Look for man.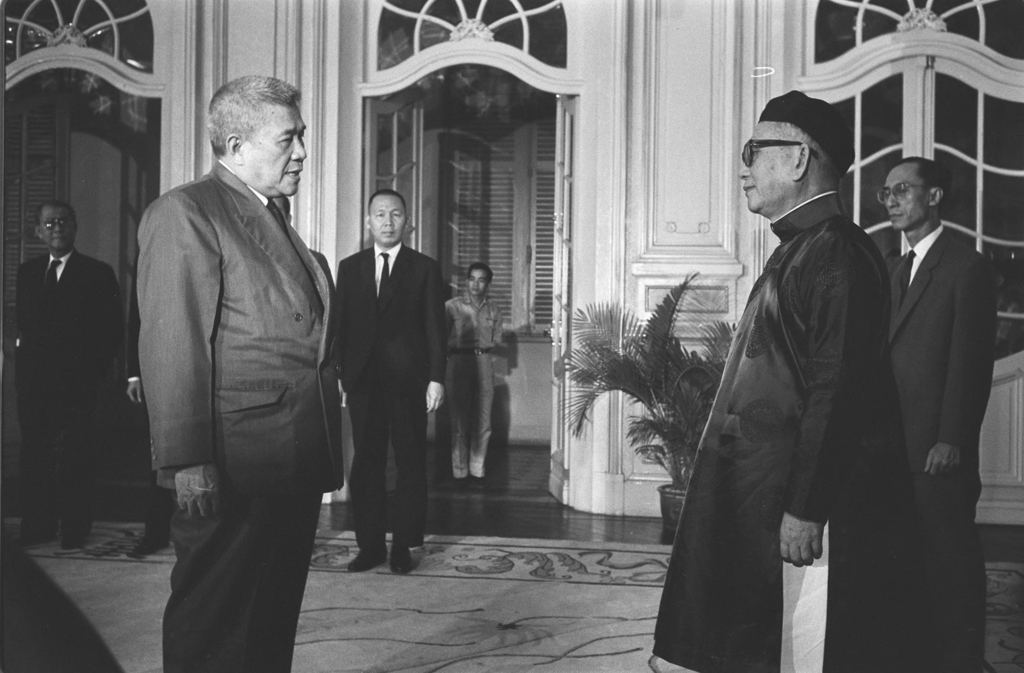
Found: (335,189,450,571).
